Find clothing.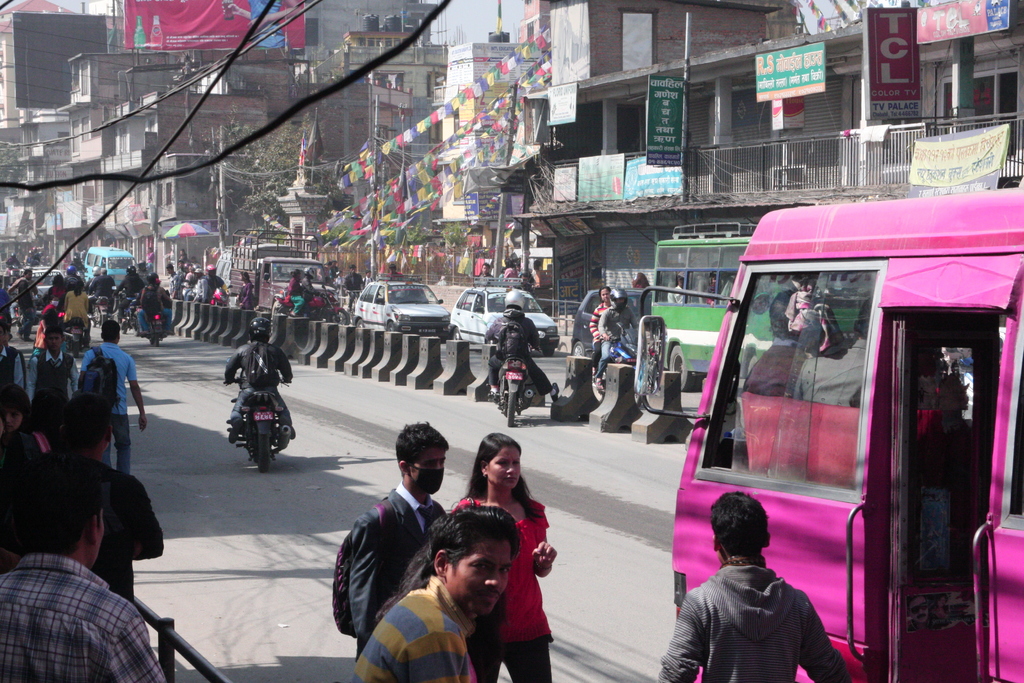
rect(0, 551, 166, 682).
